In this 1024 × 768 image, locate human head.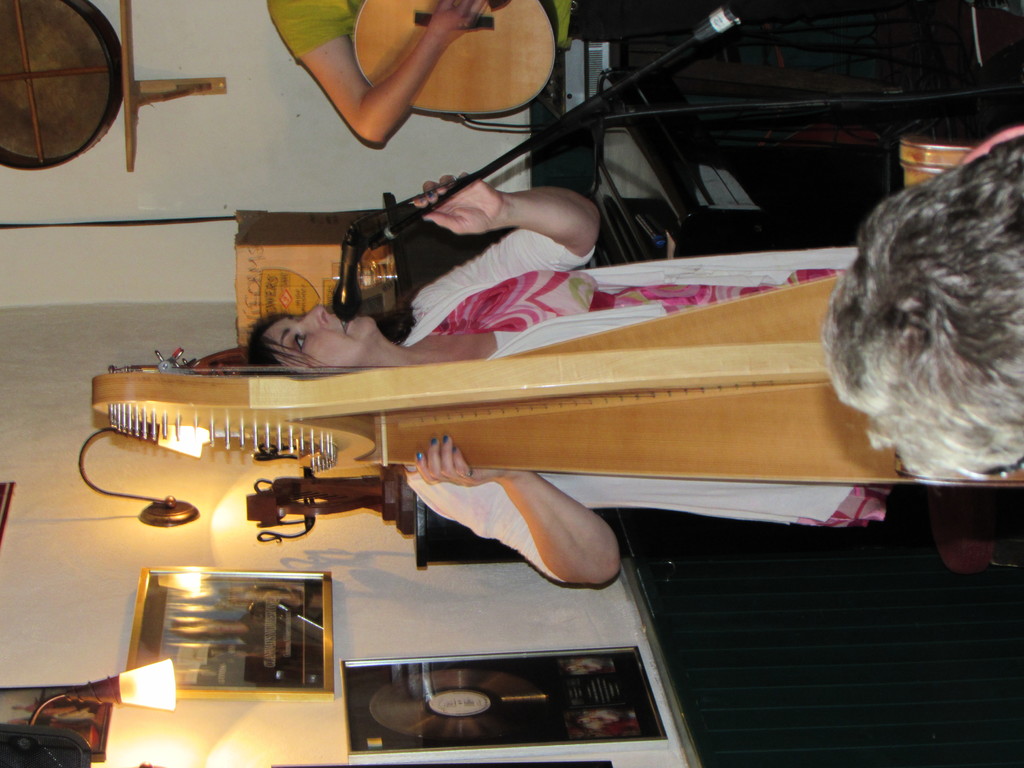
Bounding box: l=239, t=301, r=387, b=377.
